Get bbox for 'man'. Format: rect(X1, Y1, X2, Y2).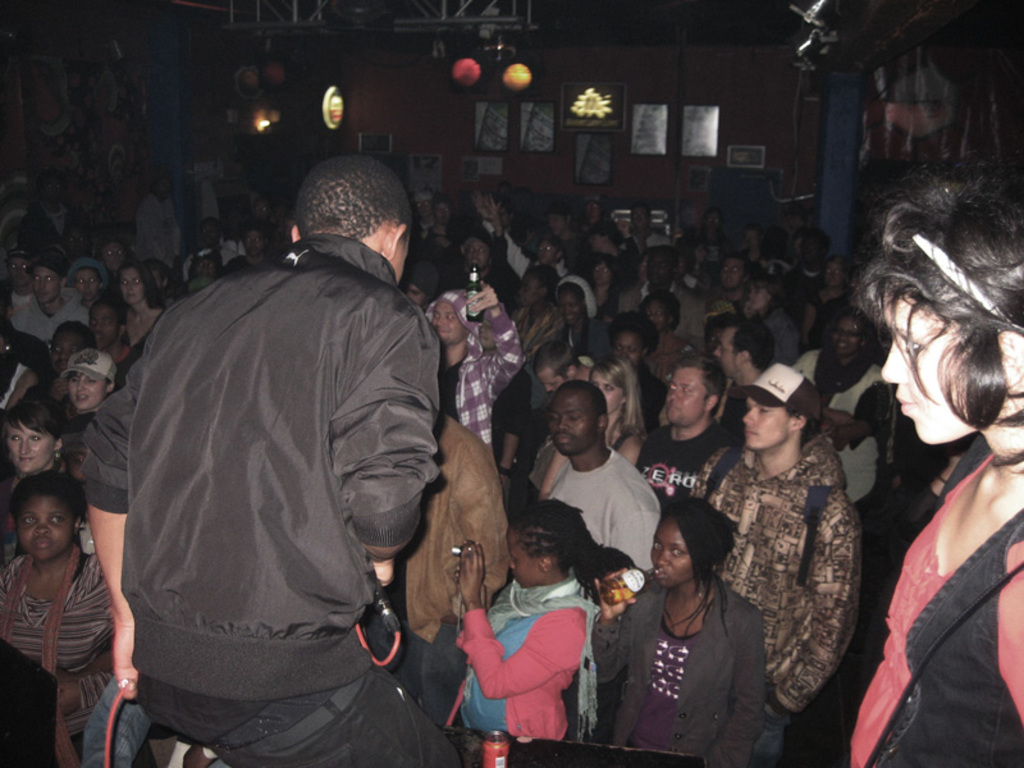
rect(485, 197, 598, 317).
